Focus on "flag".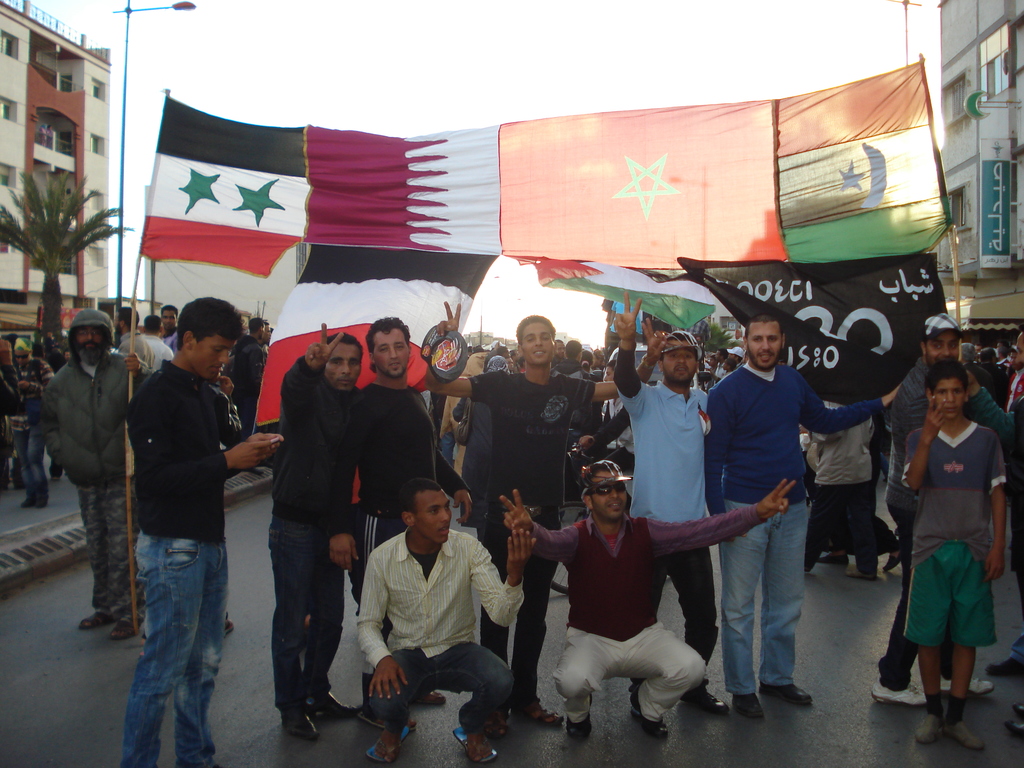
Focused at (x1=504, y1=100, x2=783, y2=262).
